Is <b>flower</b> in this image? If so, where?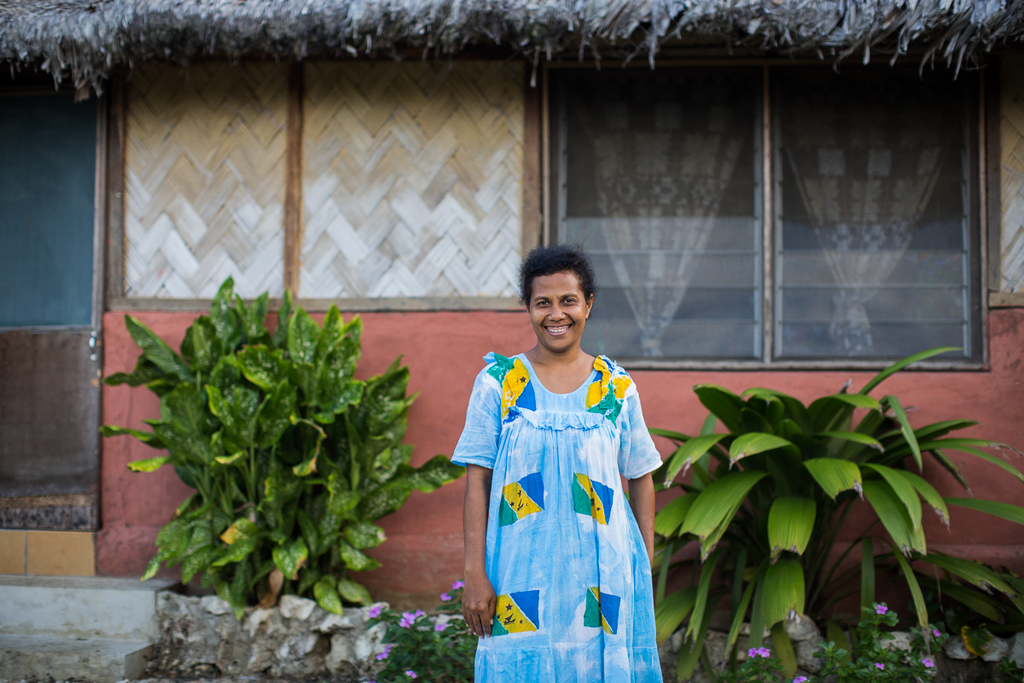
Yes, at l=931, t=628, r=940, b=637.
